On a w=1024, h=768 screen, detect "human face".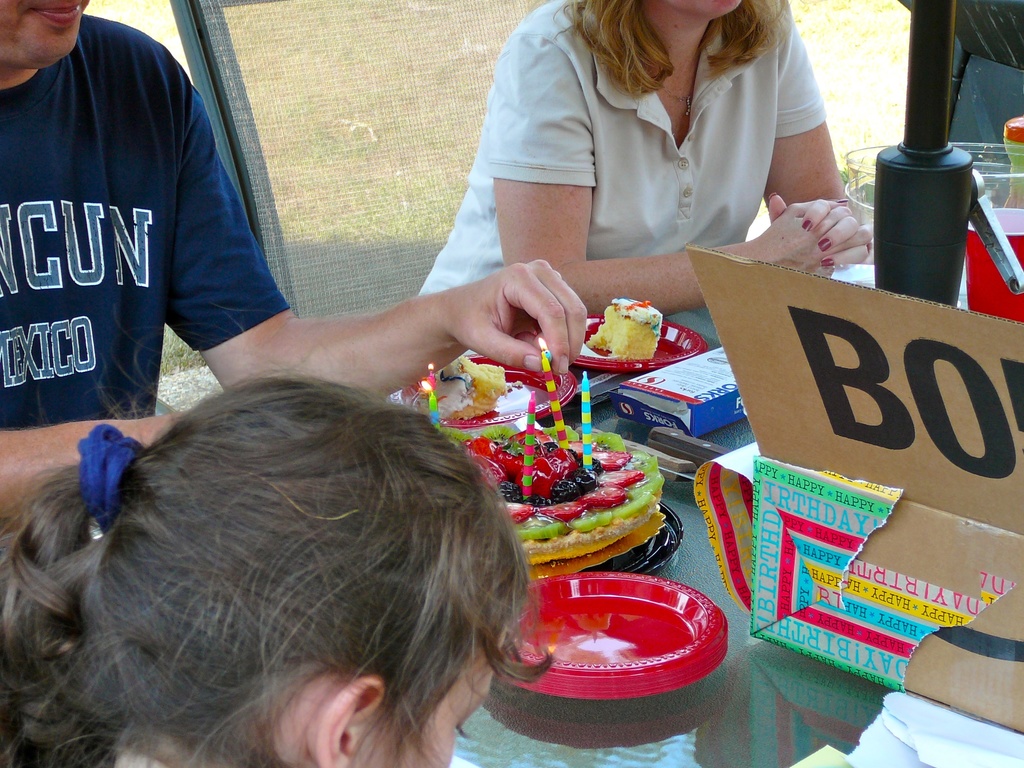
0 0 90 71.
